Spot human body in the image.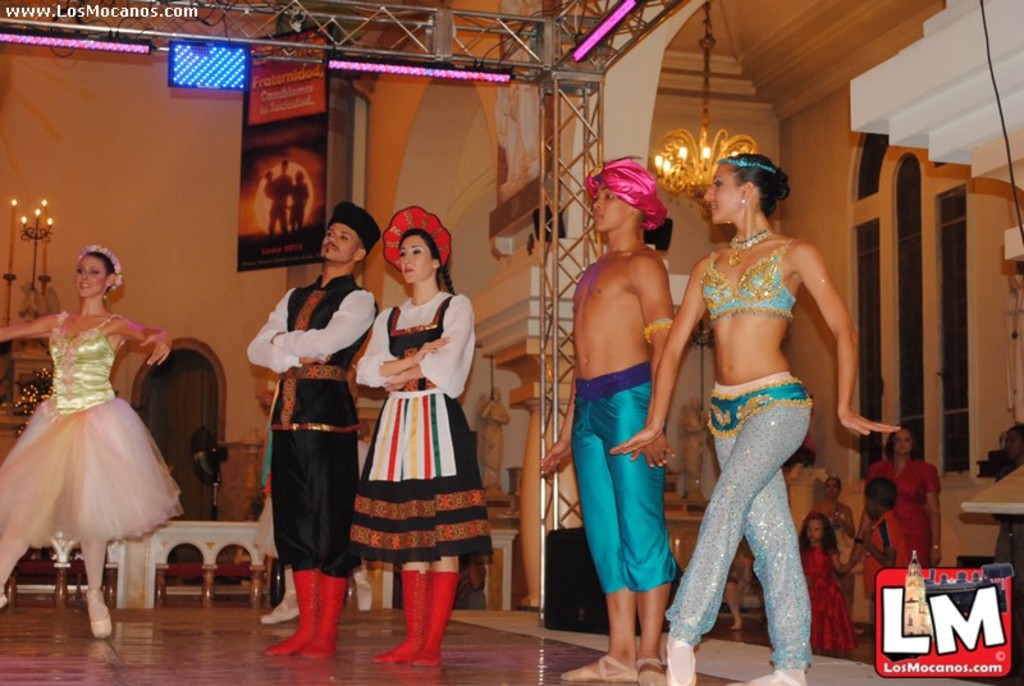
human body found at [left=248, top=198, right=384, bottom=659].
